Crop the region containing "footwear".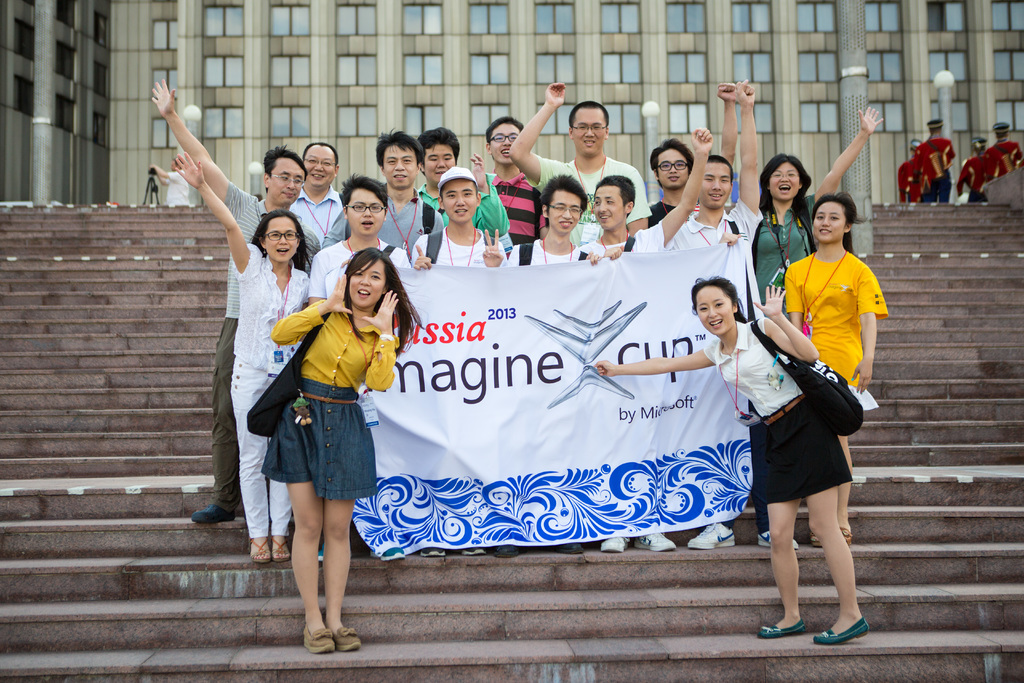
Crop region: region(810, 532, 821, 548).
